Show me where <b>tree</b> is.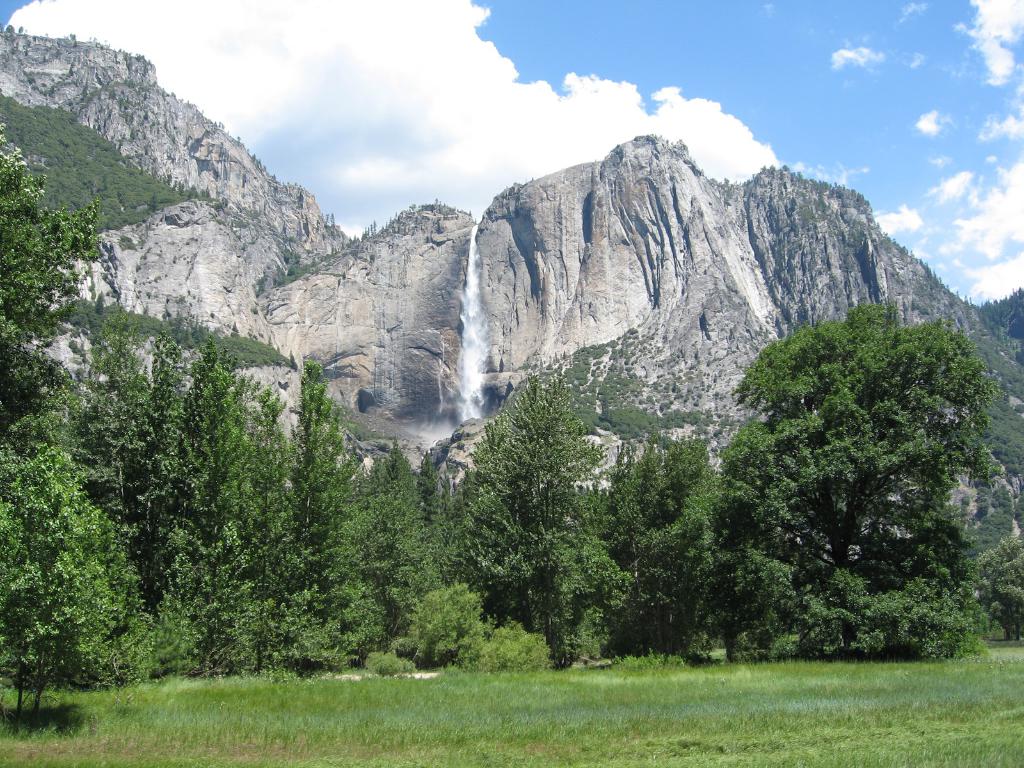
<b>tree</b> is at rect(189, 356, 253, 582).
